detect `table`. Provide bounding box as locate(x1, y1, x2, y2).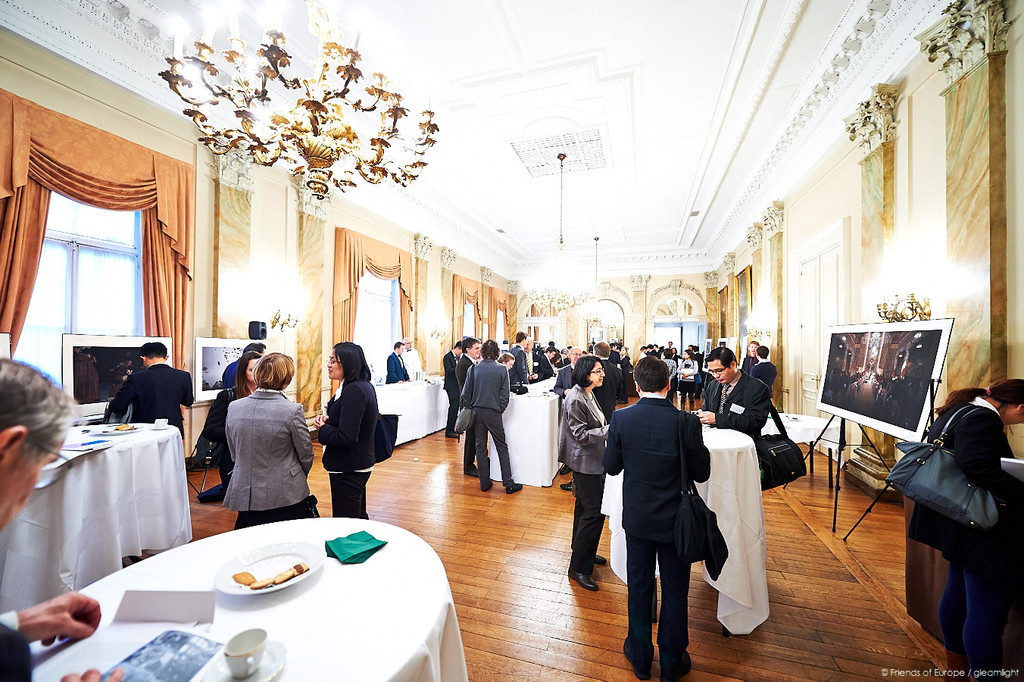
locate(597, 407, 782, 637).
